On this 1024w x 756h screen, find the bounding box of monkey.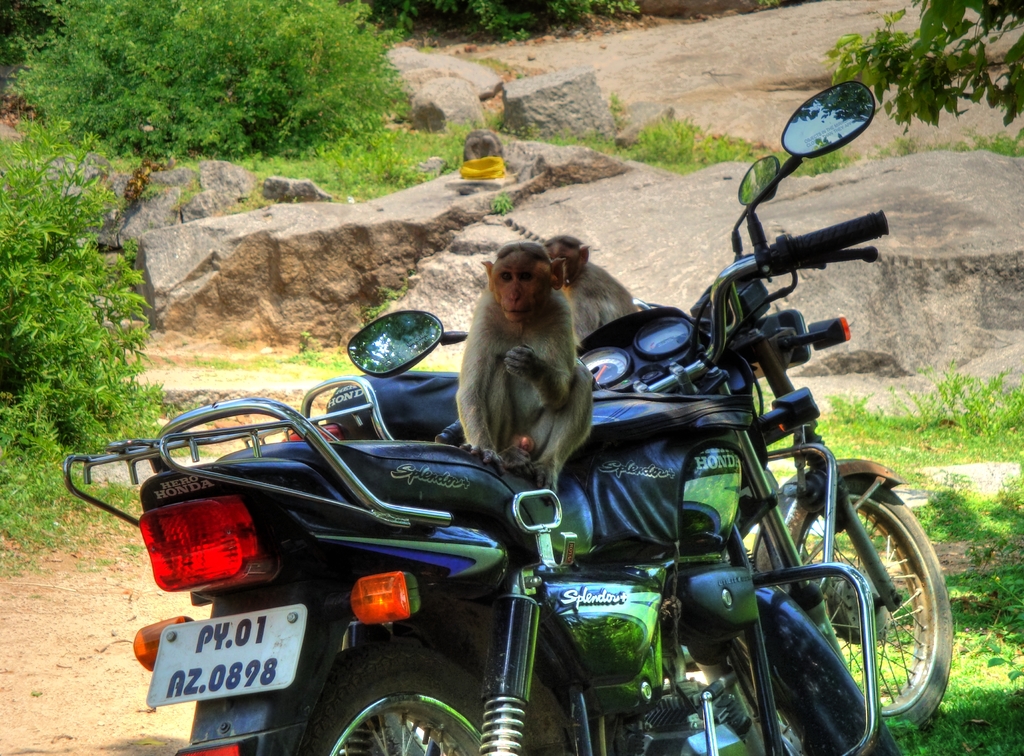
Bounding box: [539, 230, 640, 343].
